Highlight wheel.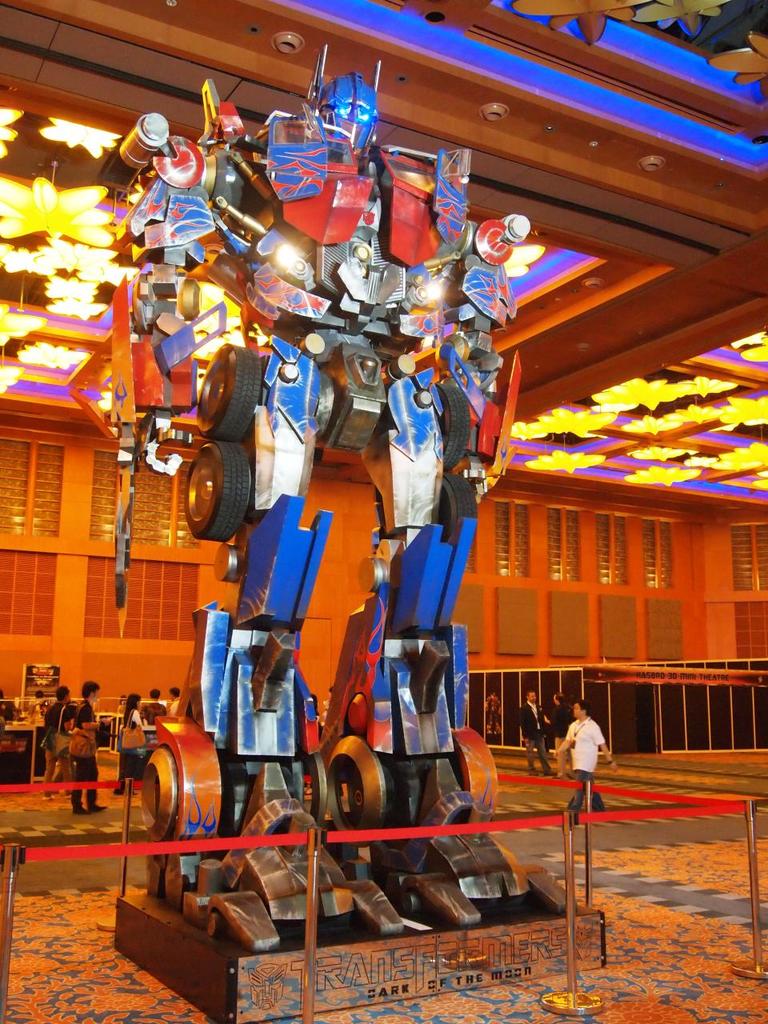
Highlighted region: select_region(194, 342, 261, 439).
